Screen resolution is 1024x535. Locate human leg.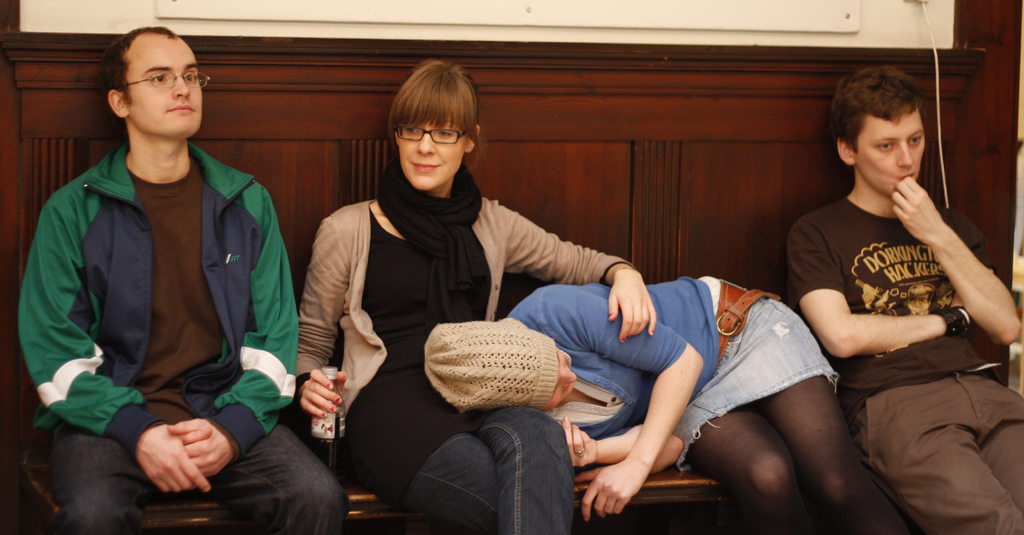
box=[724, 292, 917, 534].
